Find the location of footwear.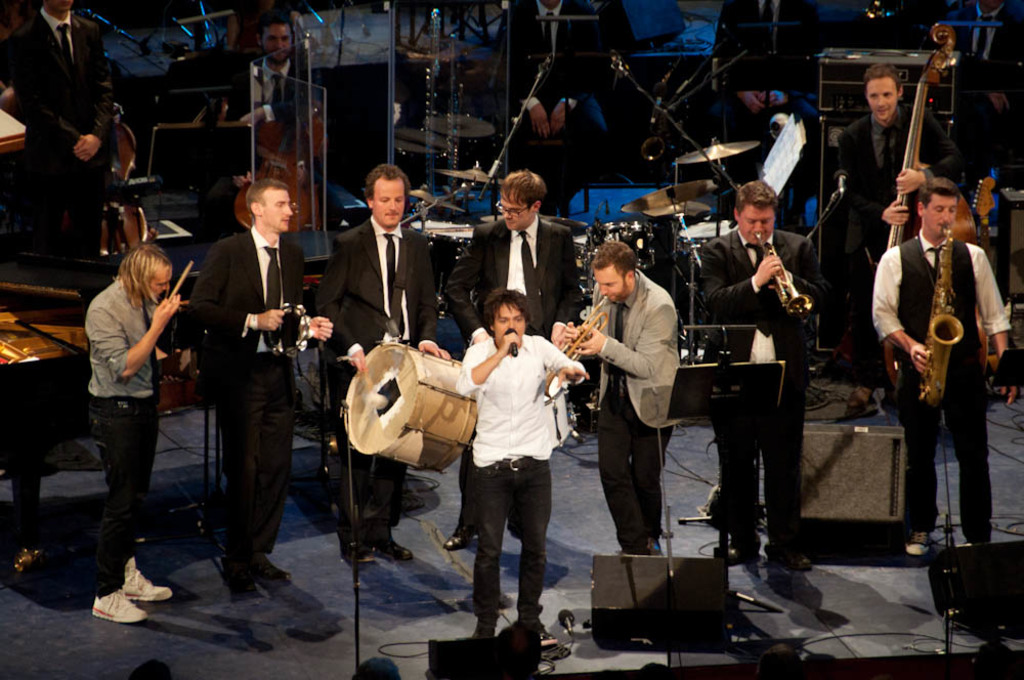
Location: (x1=90, y1=579, x2=148, y2=624).
